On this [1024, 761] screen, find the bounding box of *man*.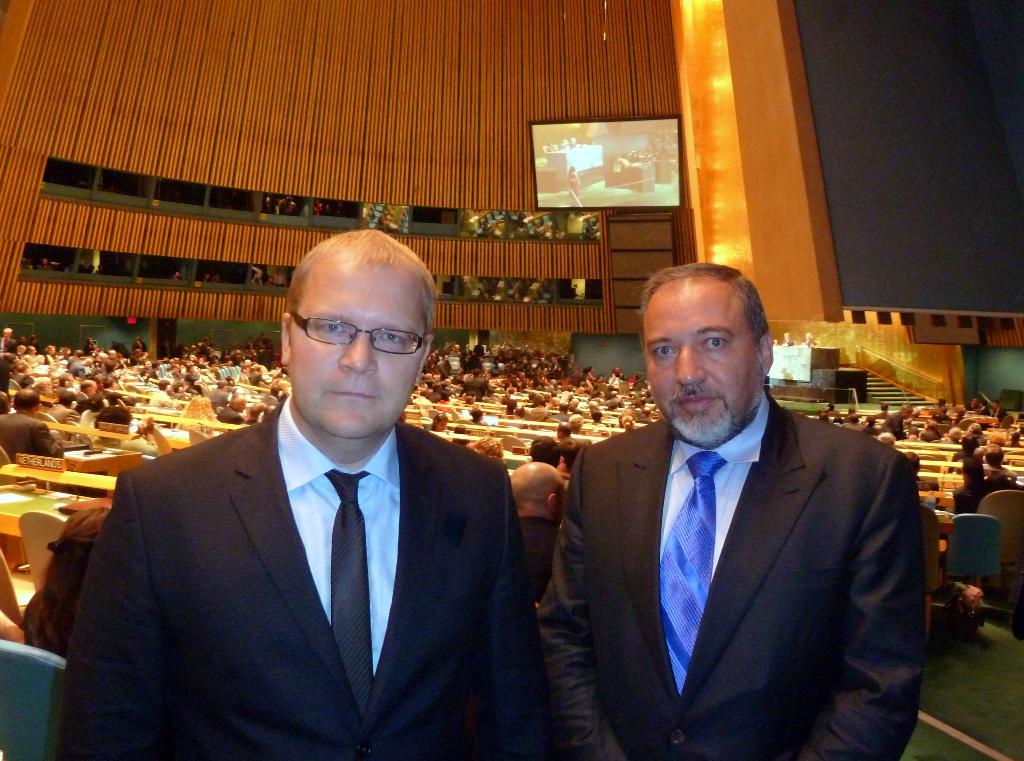
Bounding box: <box>63,221,557,760</box>.
